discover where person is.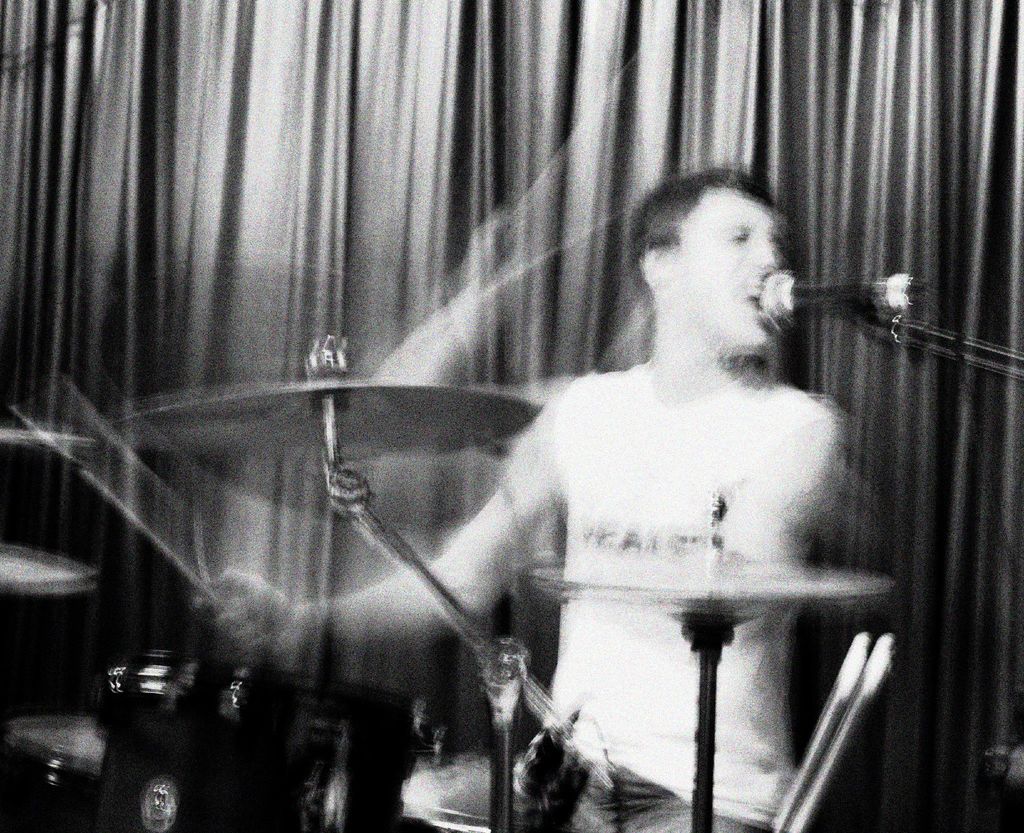
Discovered at x1=234 y1=103 x2=873 y2=832.
